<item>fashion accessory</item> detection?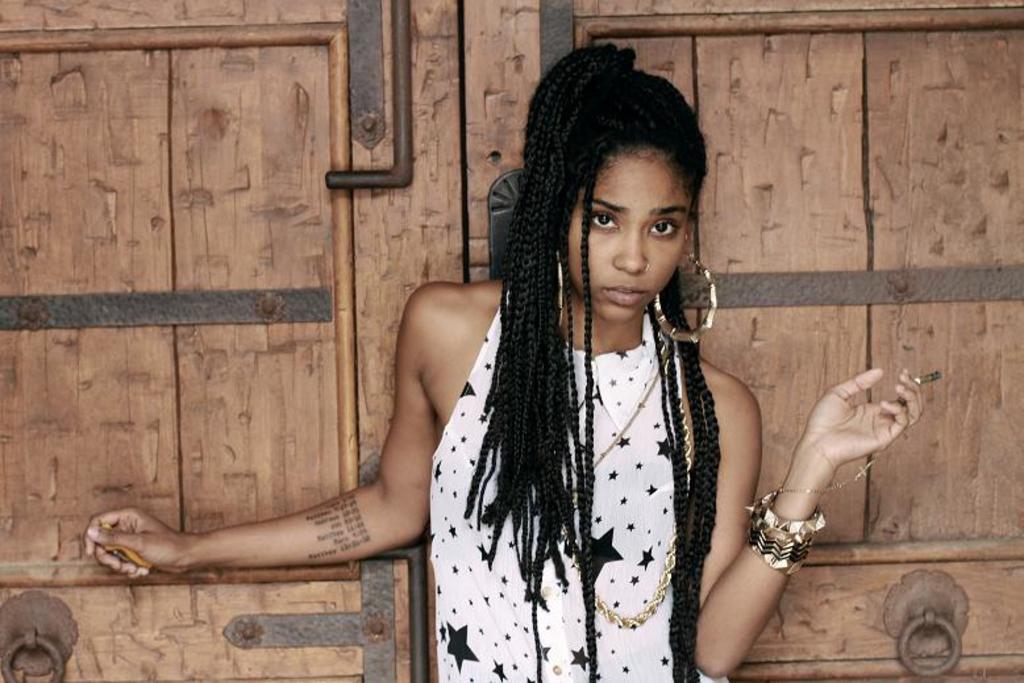
crop(648, 254, 719, 345)
